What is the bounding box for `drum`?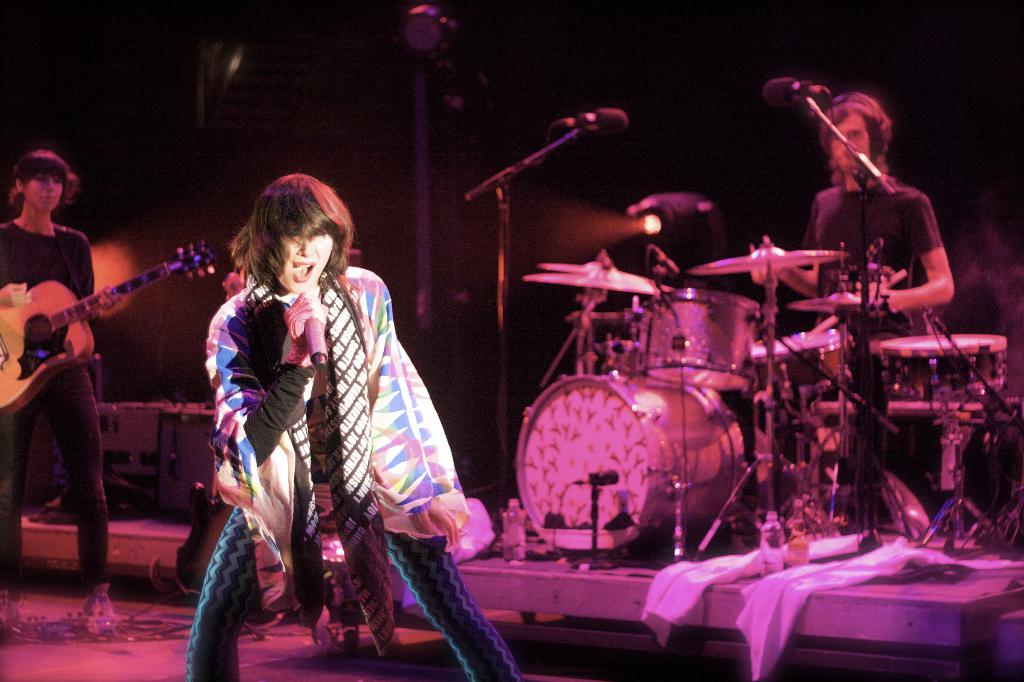
{"x1": 881, "y1": 333, "x2": 1004, "y2": 395}.
